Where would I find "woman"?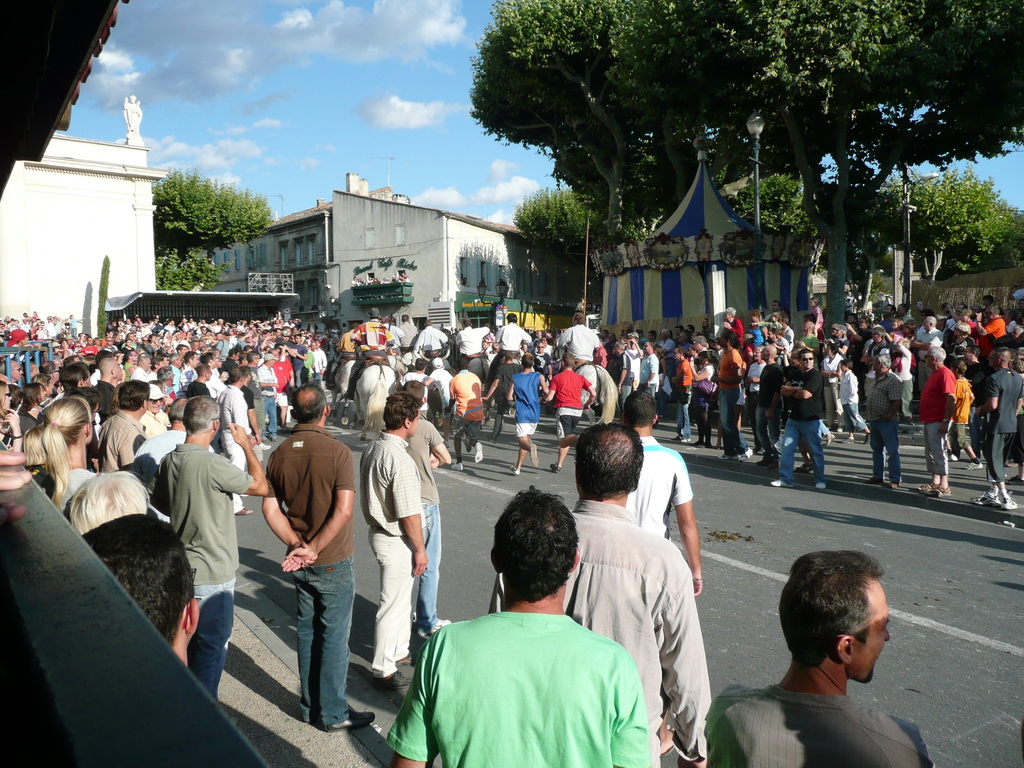
At rect(28, 395, 106, 517).
